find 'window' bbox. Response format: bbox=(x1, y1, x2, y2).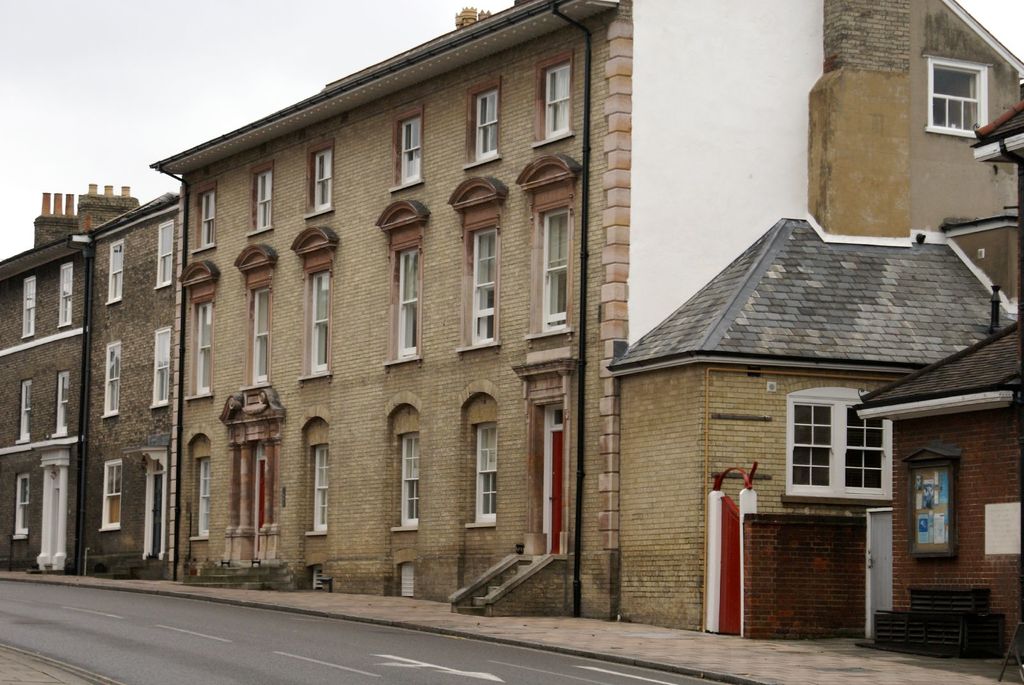
bbox=(195, 460, 211, 536).
